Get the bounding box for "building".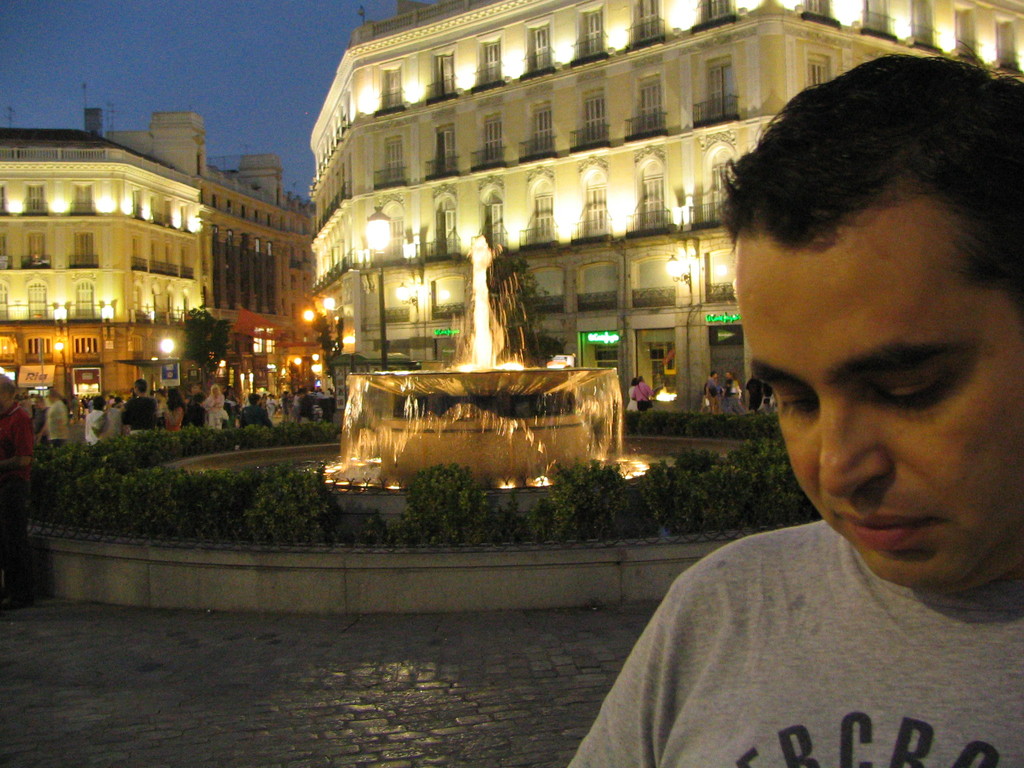
{"left": 216, "top": 171, "right": 289, "bottom": 385}.
